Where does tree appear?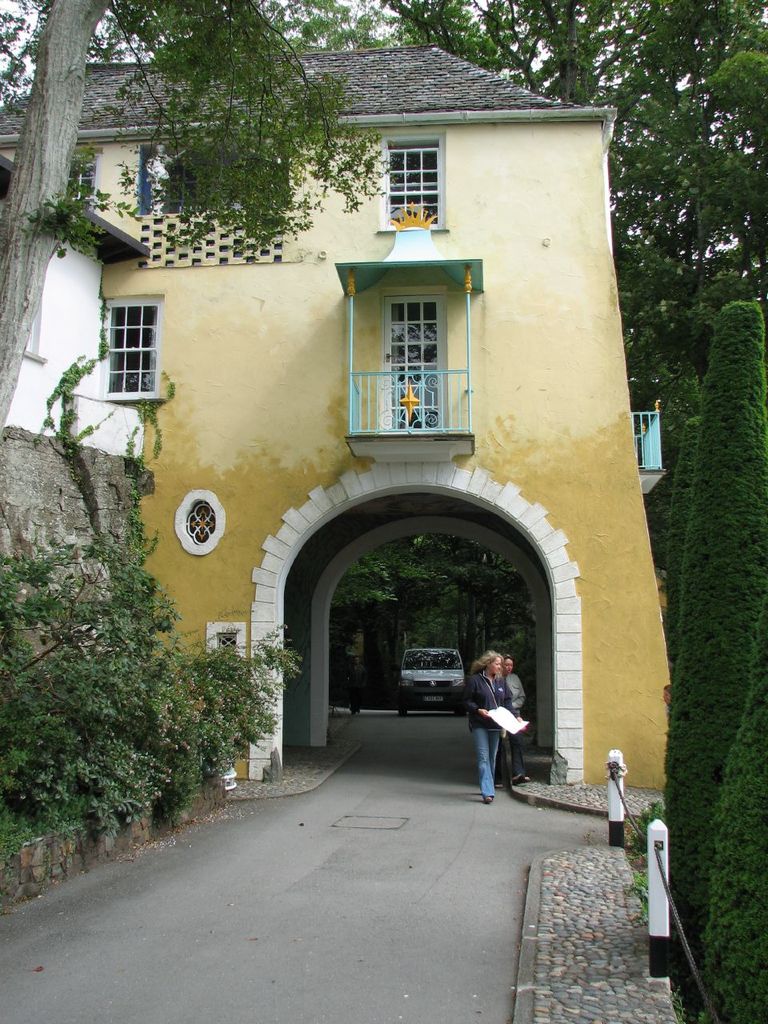
Appears at <box>0,0,392,427</box>.
